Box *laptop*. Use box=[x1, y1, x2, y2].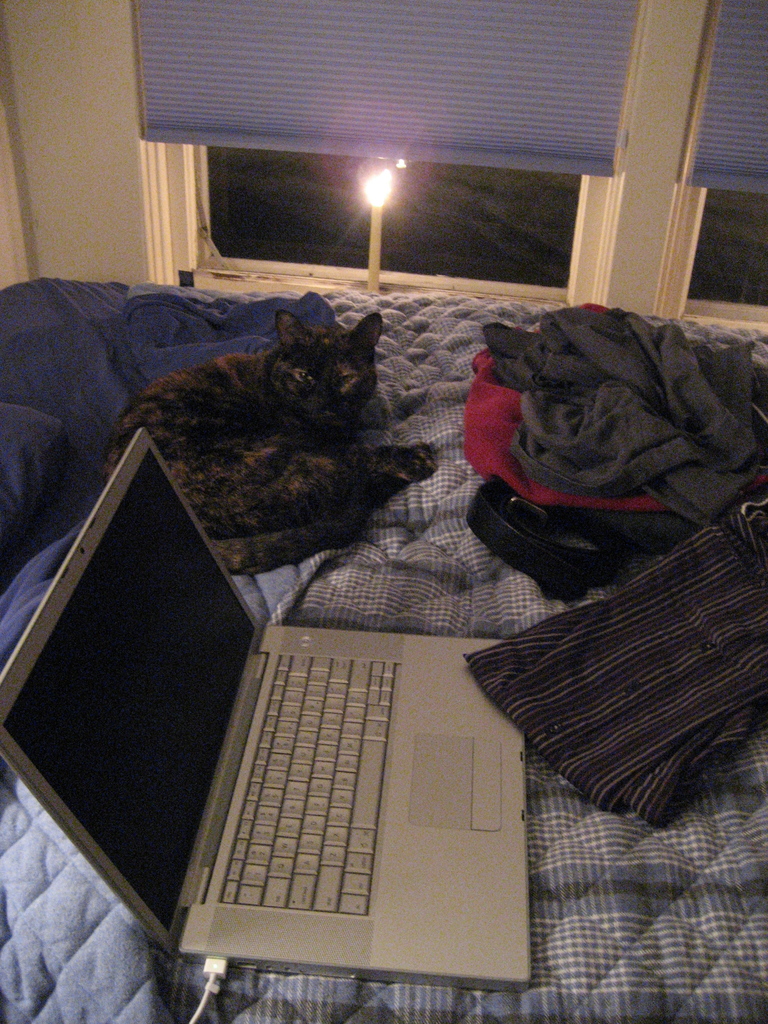
box=[0, 429, 529, 991].
